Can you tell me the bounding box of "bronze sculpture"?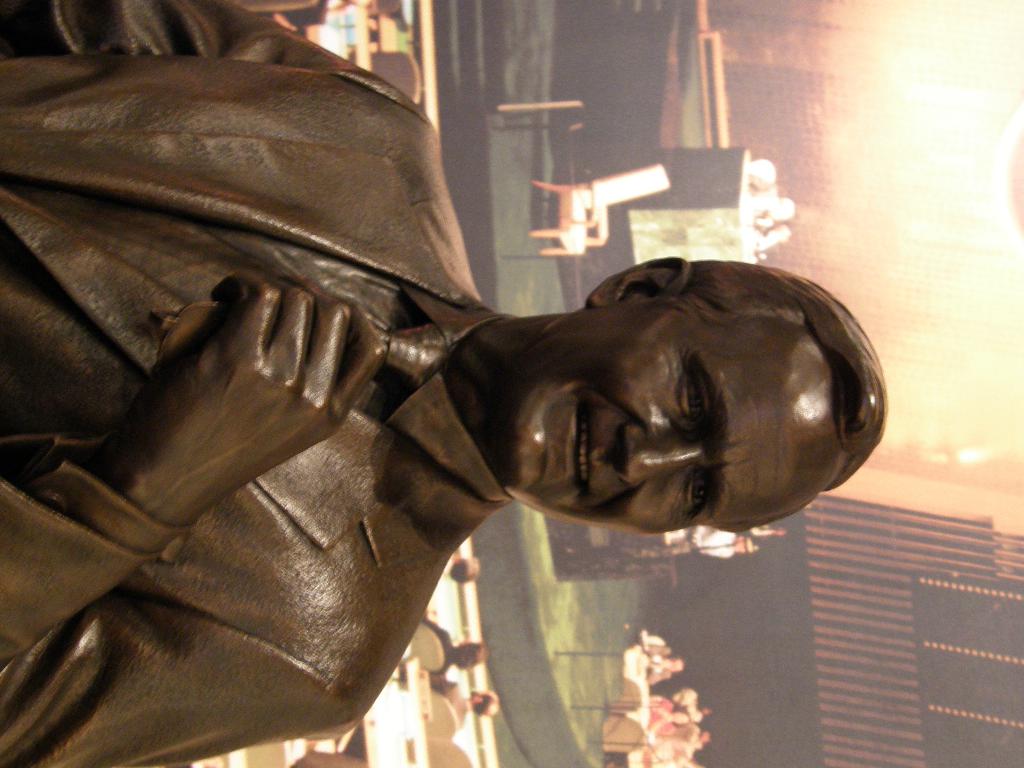
<bbox>0, 0, 880, 761</bbox>.
